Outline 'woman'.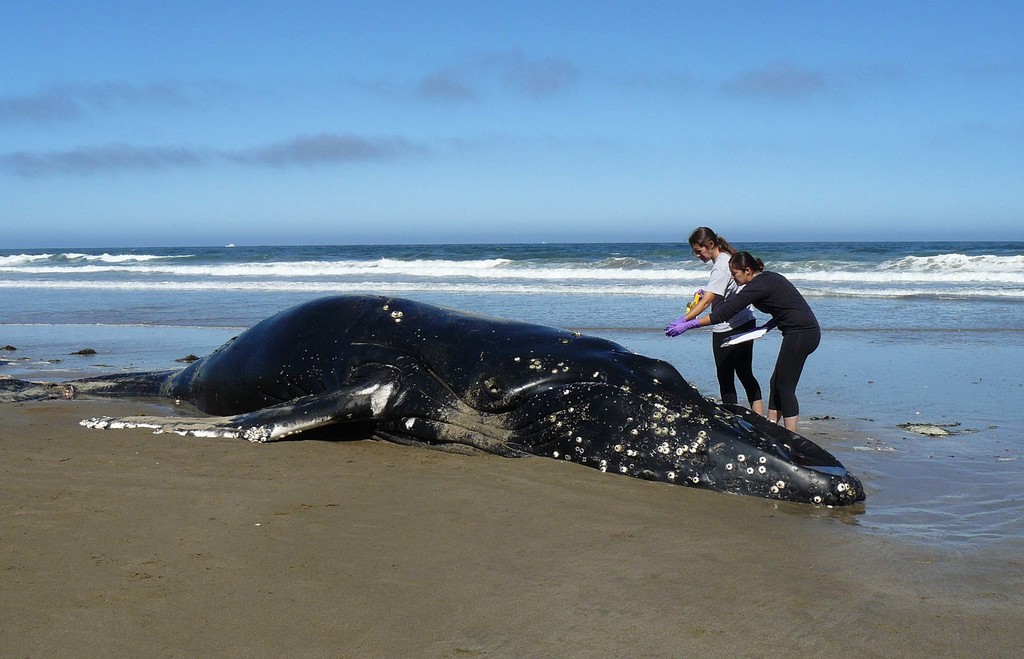
Outline: (x1=679, y1=231, x2=769, y2=422).
